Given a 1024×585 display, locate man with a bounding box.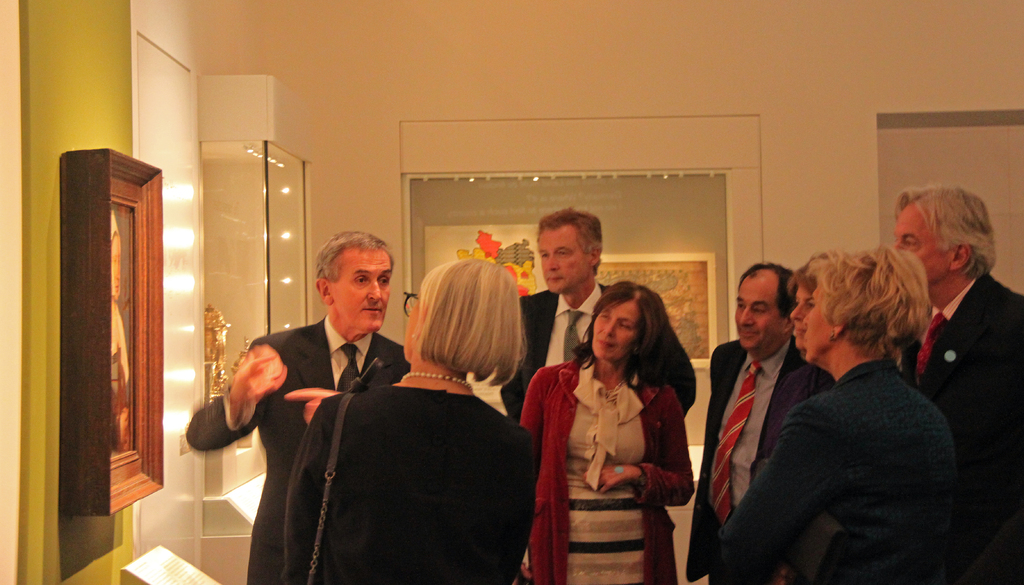
Located: bbox=[188, 231, 414, 584].
